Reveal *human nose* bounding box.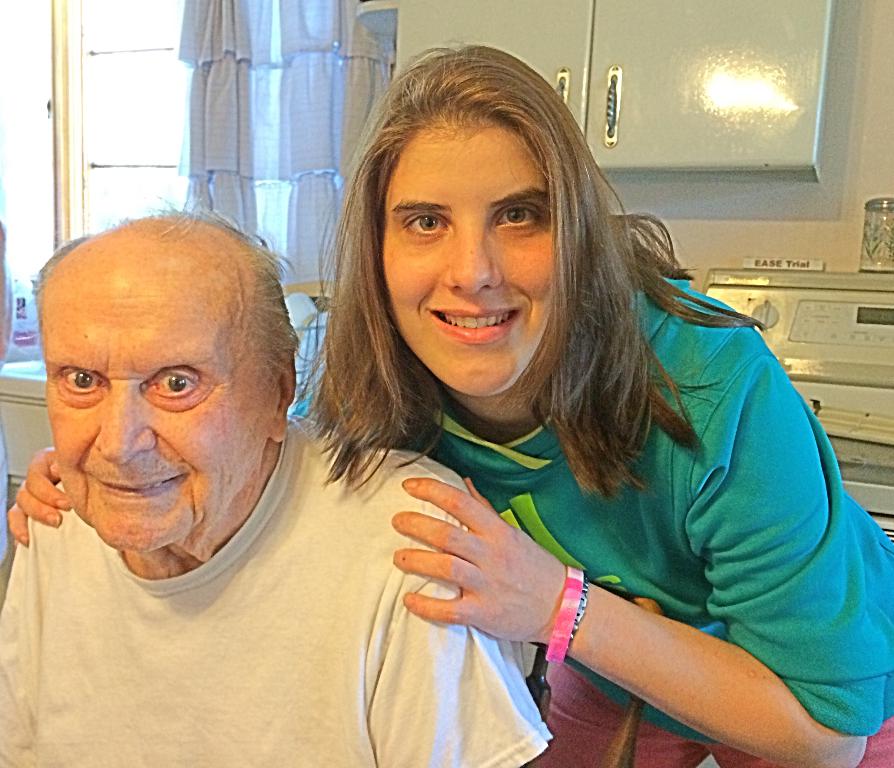
Revealed: bbox=(91, 398, 153, 462).
